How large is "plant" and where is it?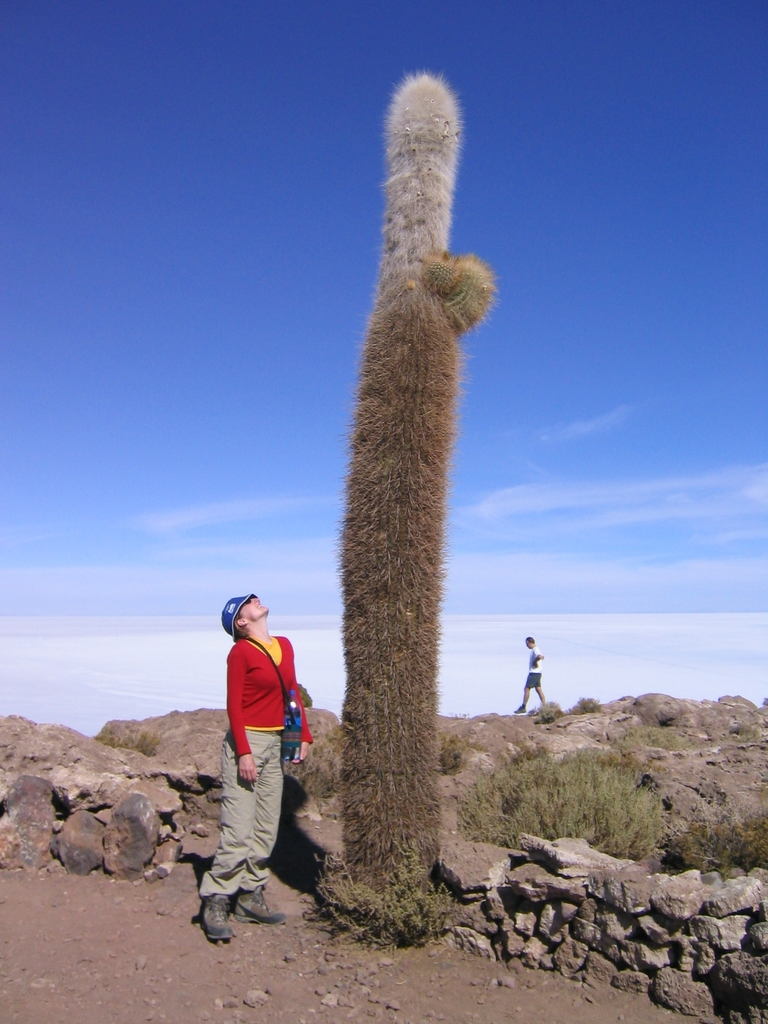
Bounding box: region(572, 689, 596, 717).
